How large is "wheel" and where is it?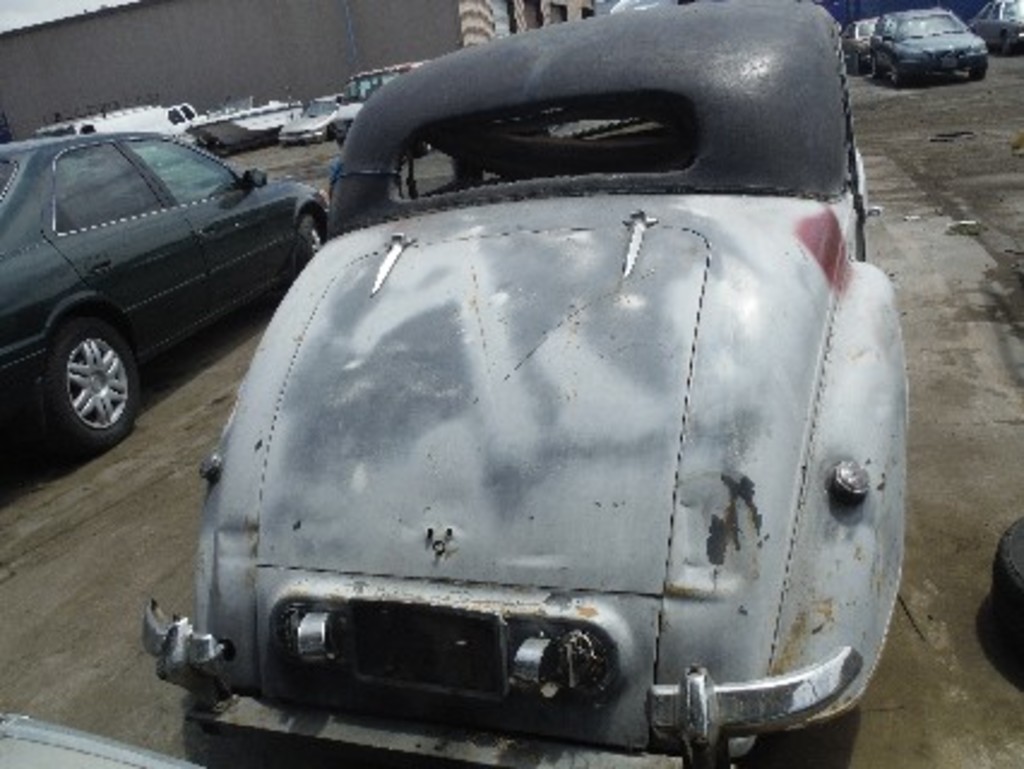
Bounding box: locate(212, 137, 238, 154).
